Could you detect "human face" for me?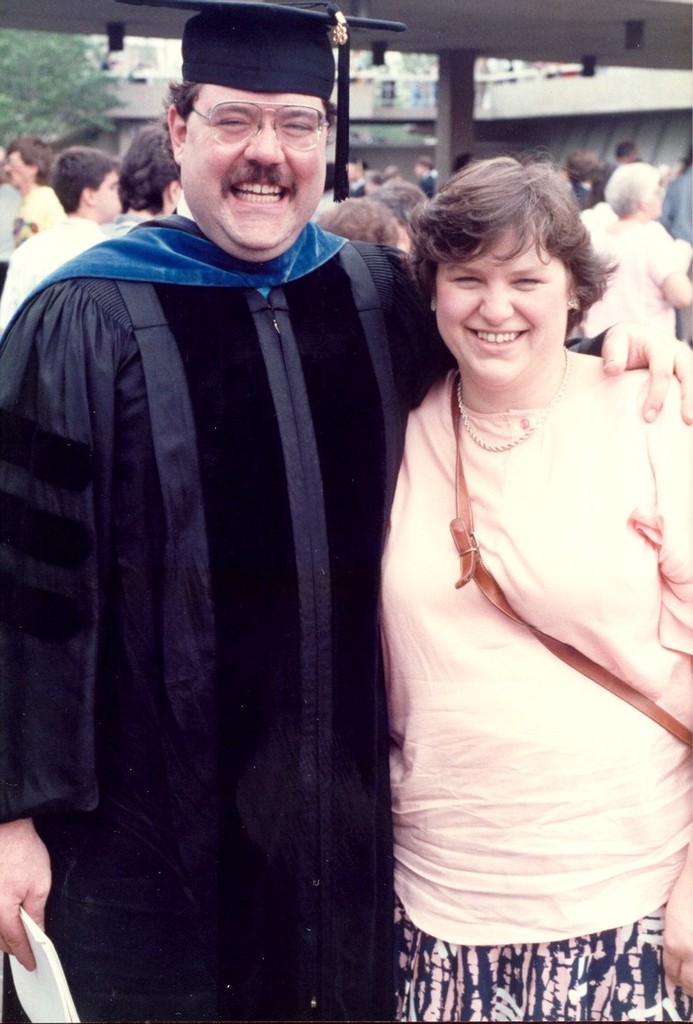
Detection result: [left=176, top=77, right=330, bottom=262].
